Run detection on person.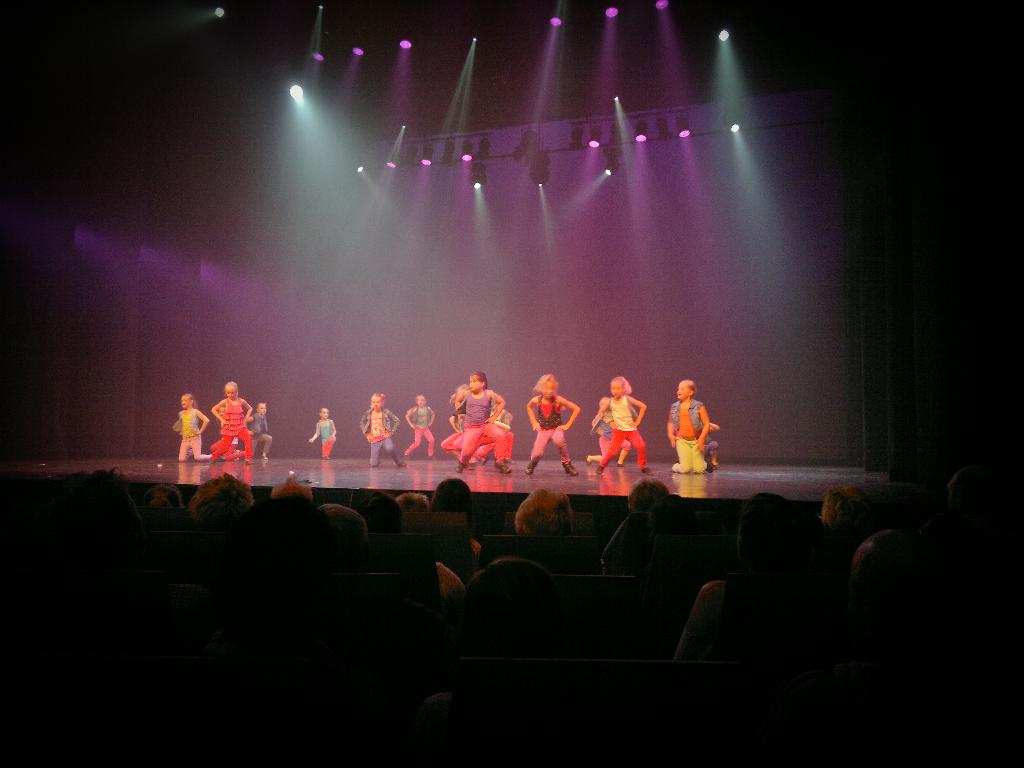
Result: detection(407, 397, 432, 458).
